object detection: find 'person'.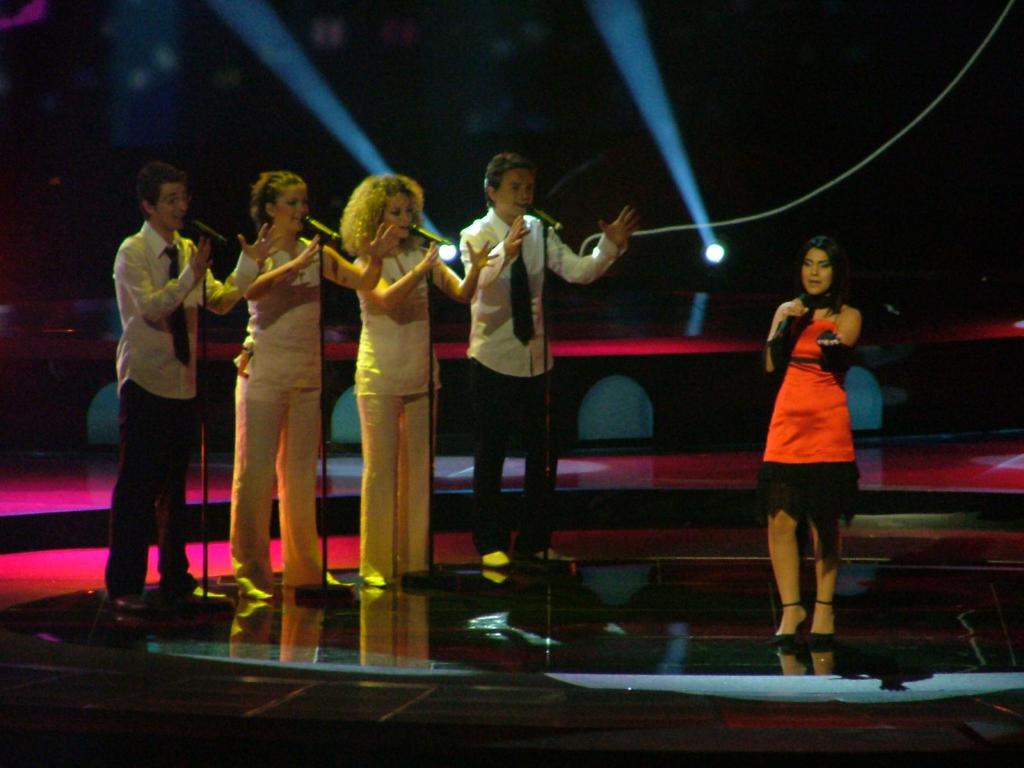
756, 236, 860, 648.
